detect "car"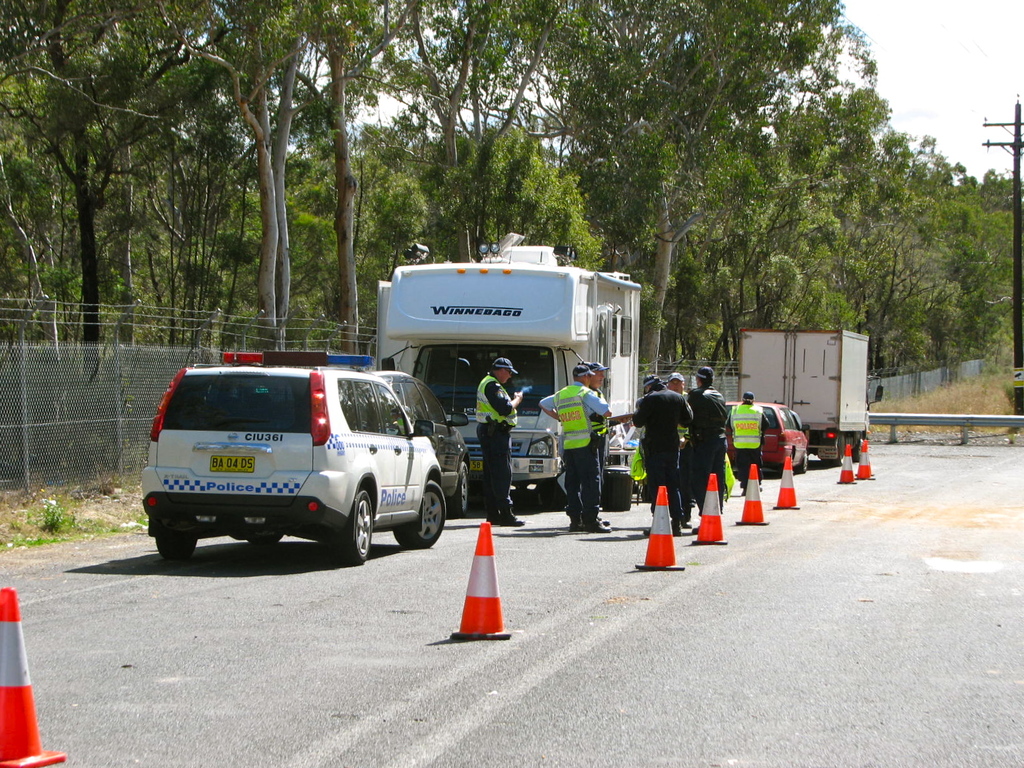
pyautogui.locateOnScreen(135, 357, 450, 576)
